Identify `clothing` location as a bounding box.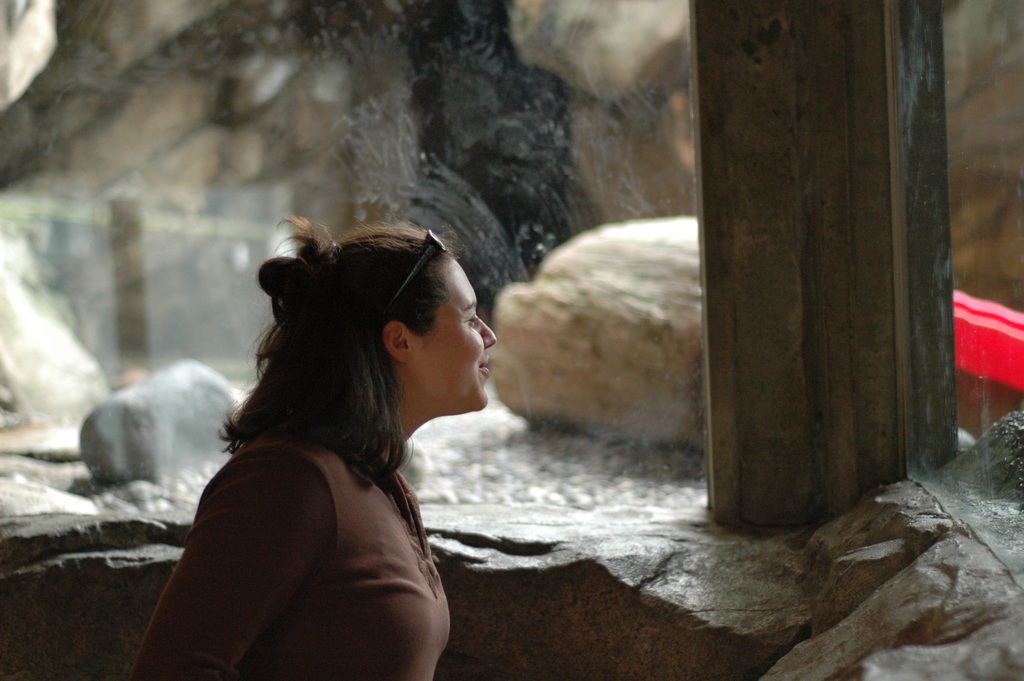
<region>127, 420, 460, 680</region>.
